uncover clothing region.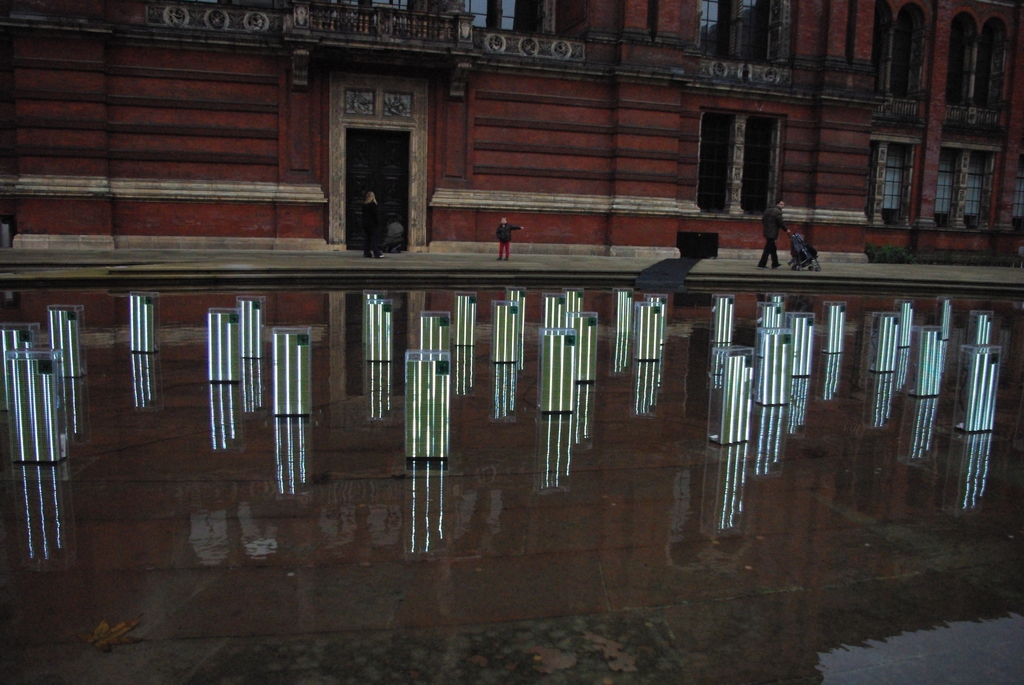
Uncovered: [left=761, top=205, right=788, bottom=267].
